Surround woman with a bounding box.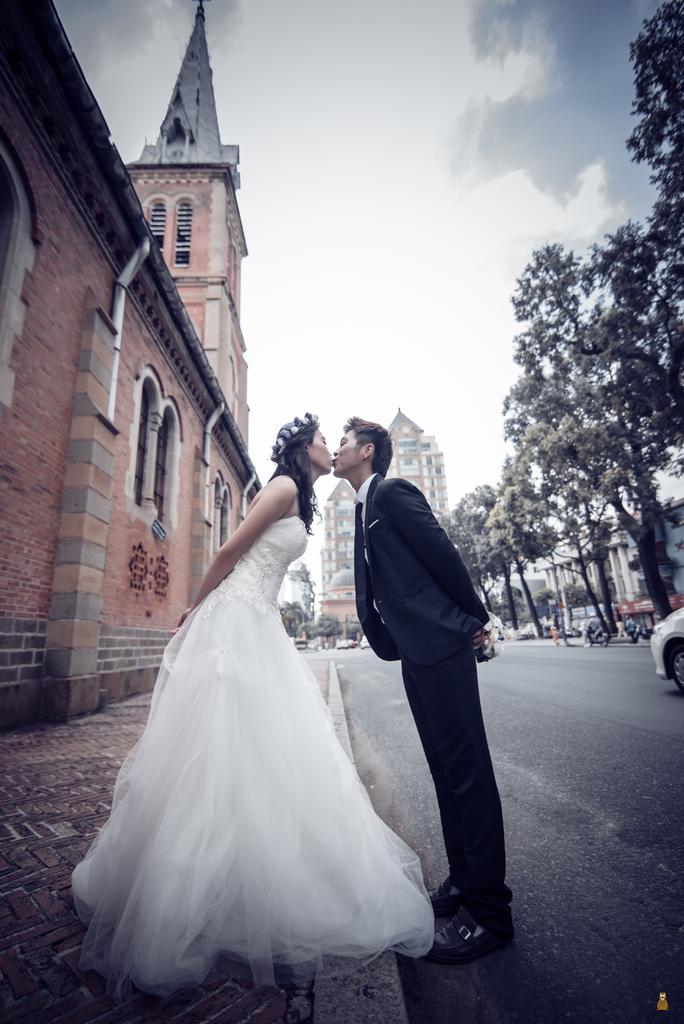
(x1=64, y1=392, x2=446, y2=986).
